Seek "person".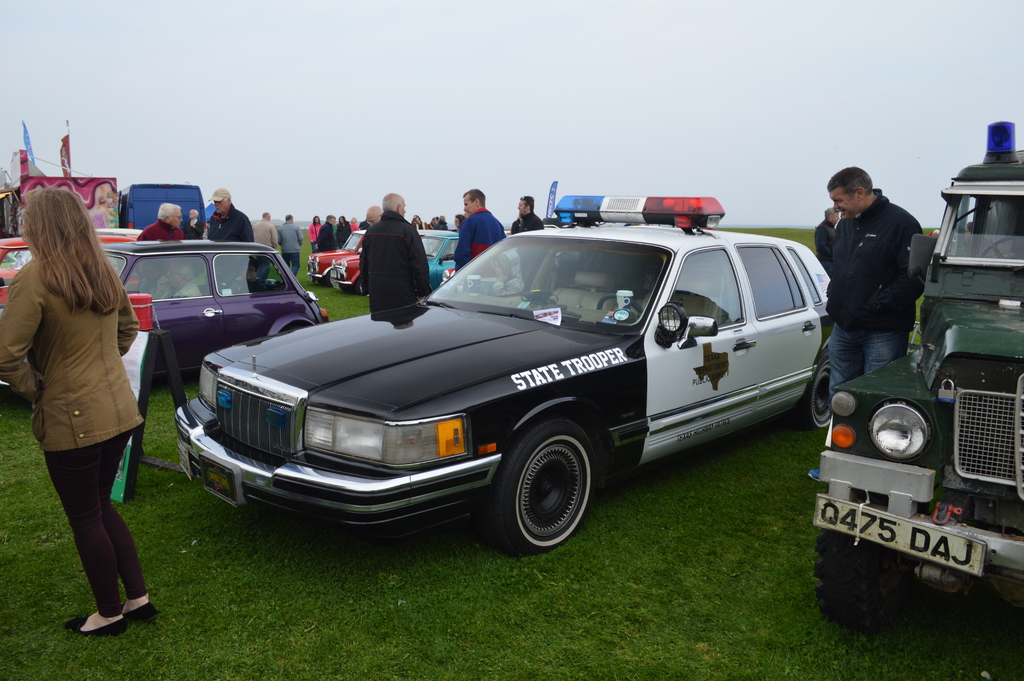
bbox=[348, 186, 433, 331].
